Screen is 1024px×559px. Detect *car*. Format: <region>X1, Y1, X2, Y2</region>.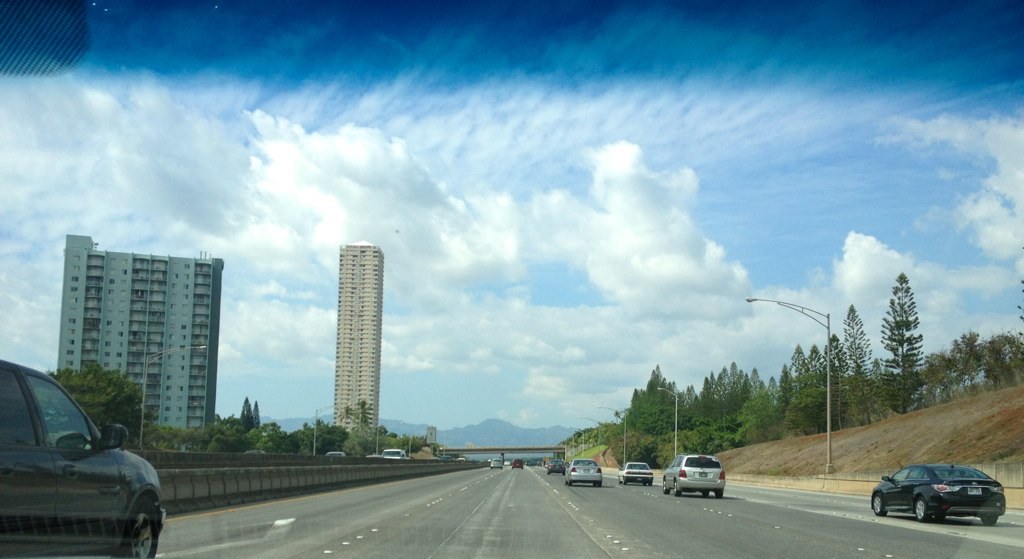
<region>657, 450, 728, 495</region>.
